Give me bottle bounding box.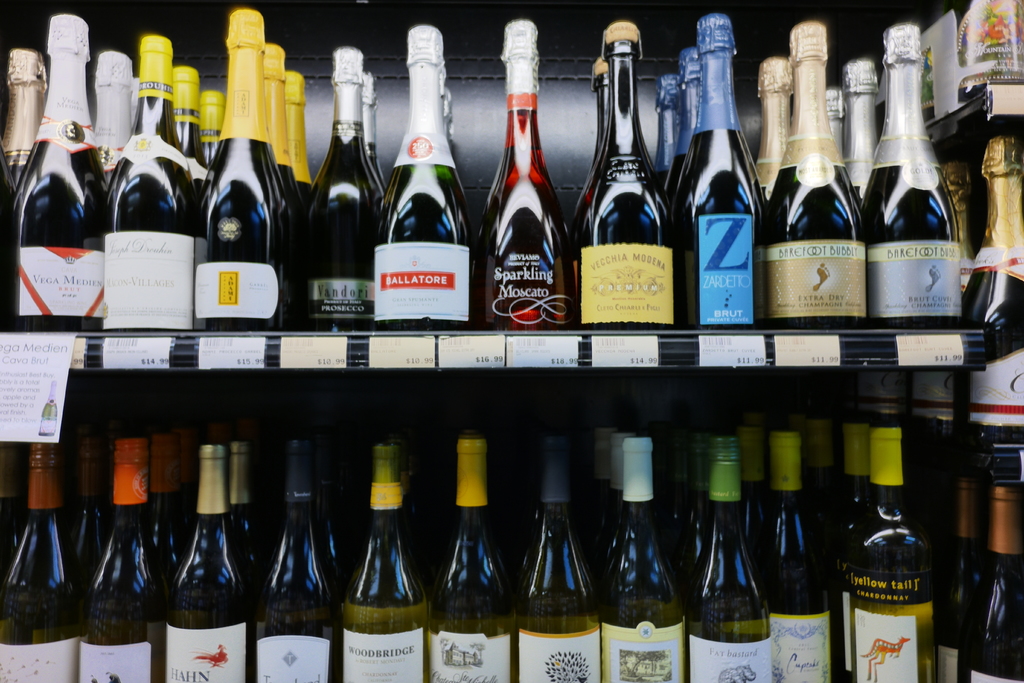
box(681, 6, 751, 330).
